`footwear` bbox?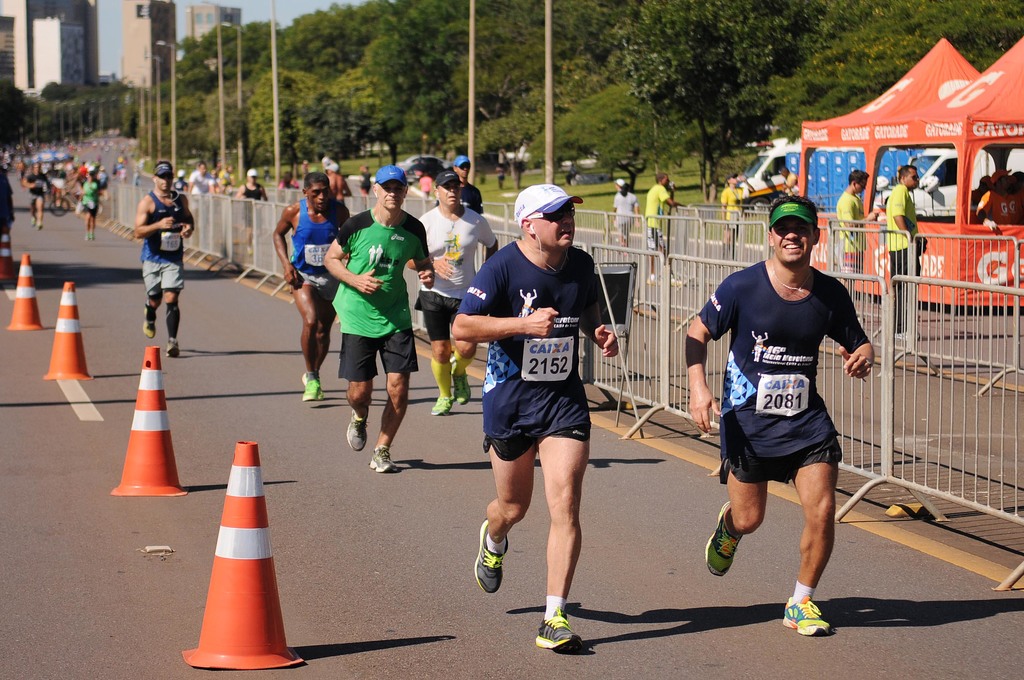
detection(168, 337, 179, 359)
